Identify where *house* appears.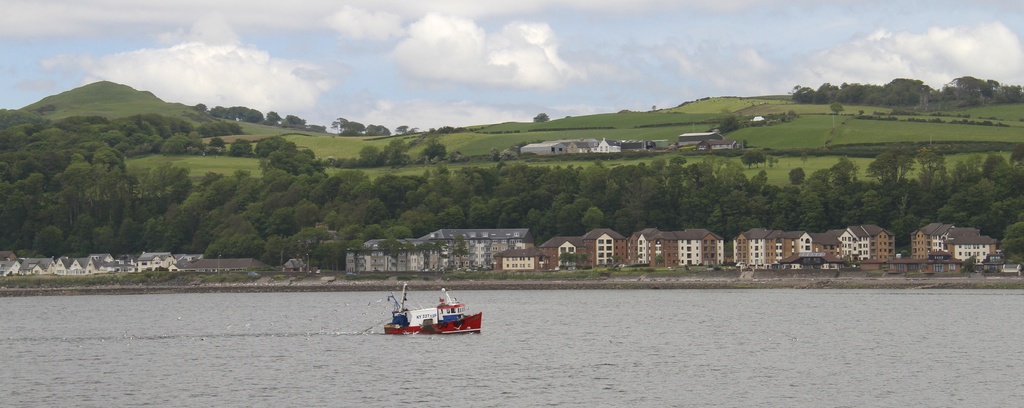
Appears at (68,251,93,273).
